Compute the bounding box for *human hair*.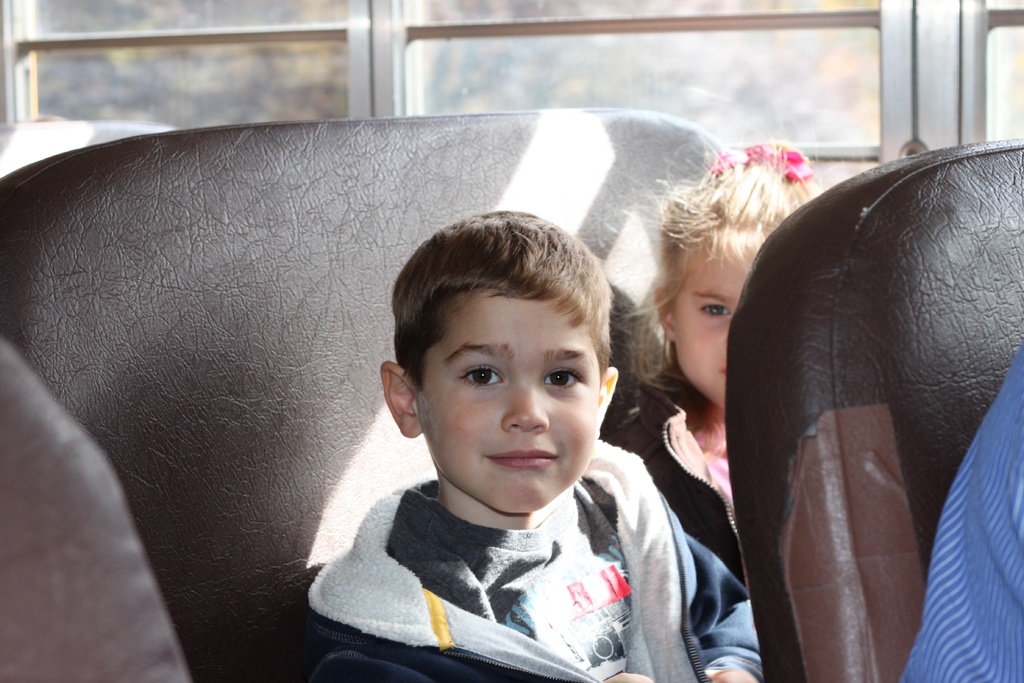
left=619, top=145, right=825, bottom=387.
